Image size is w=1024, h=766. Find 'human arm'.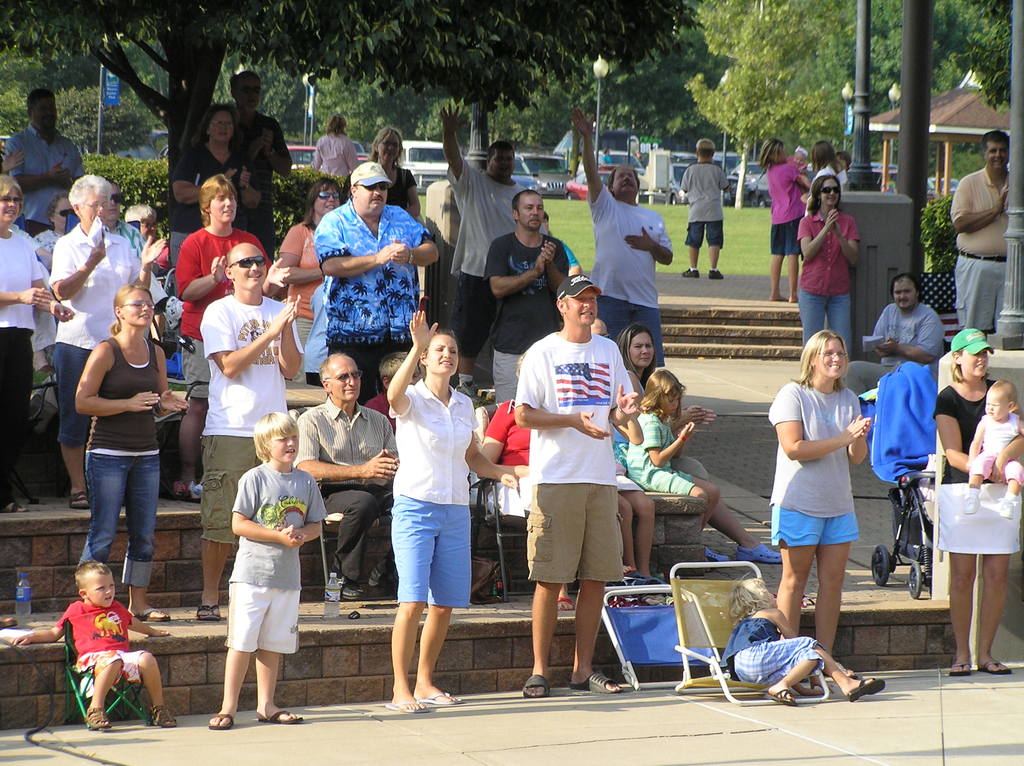
rect(492, 235, 550, 299).
